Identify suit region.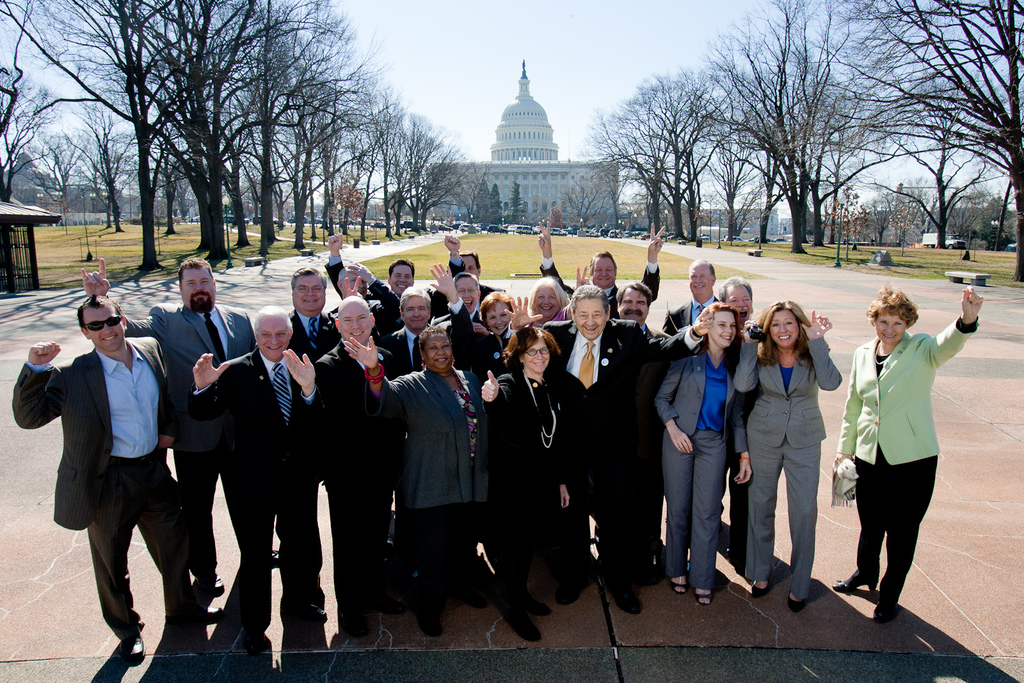
Region: rect(537, 323, 659, 591).
